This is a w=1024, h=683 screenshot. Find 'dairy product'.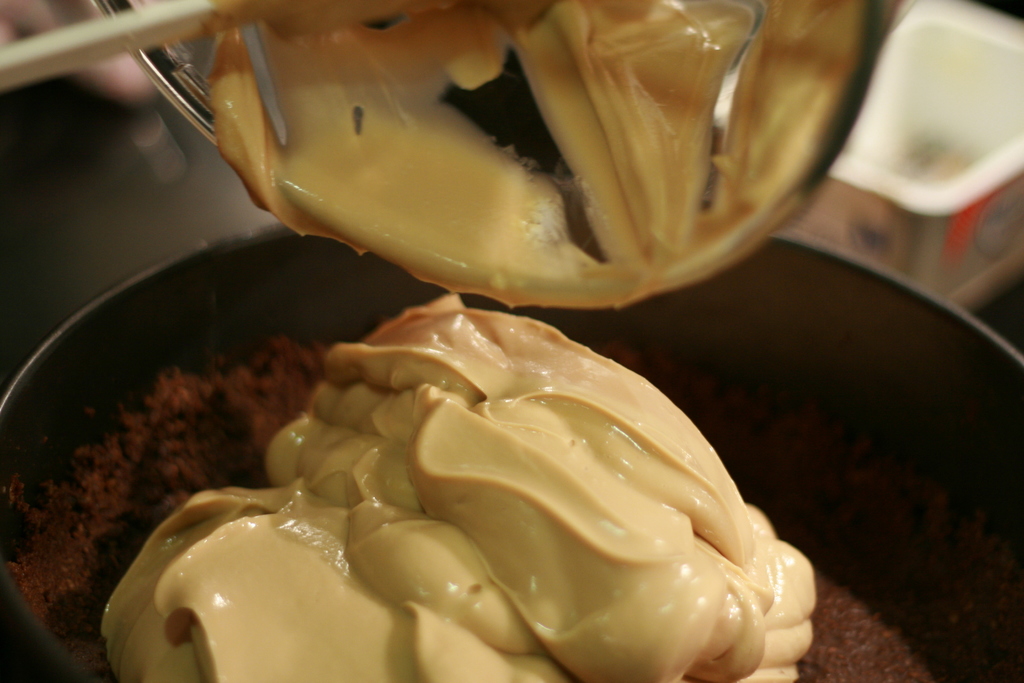
Bounding box: pyautogui.locateOnScreen(207, 1, 861, 310).
